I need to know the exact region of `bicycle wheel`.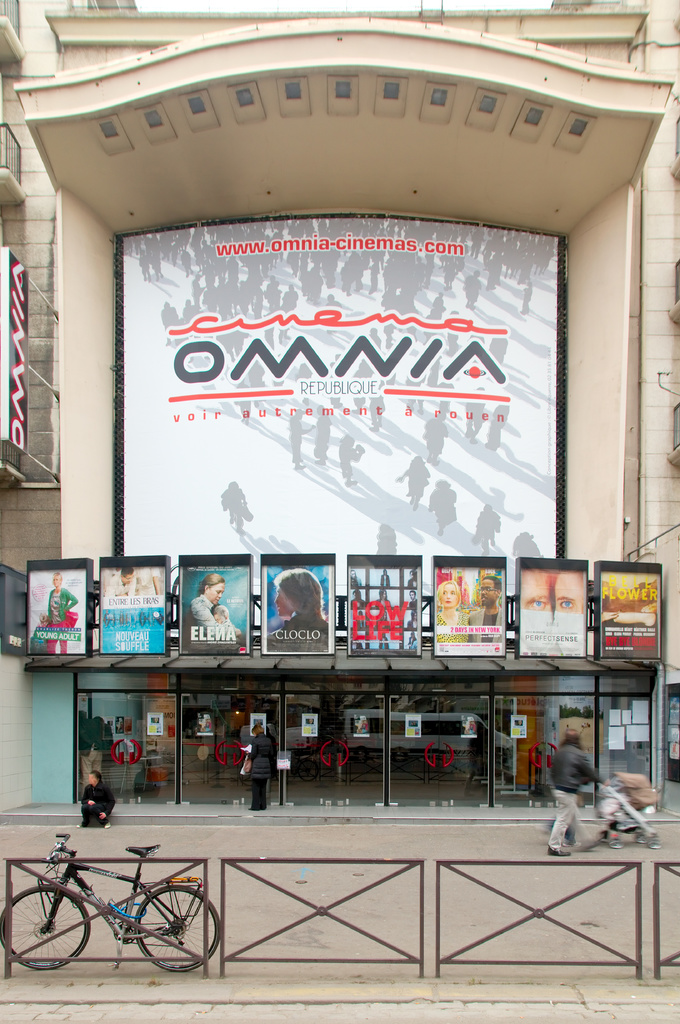
Region: <box>141,883,220,972</box>.
